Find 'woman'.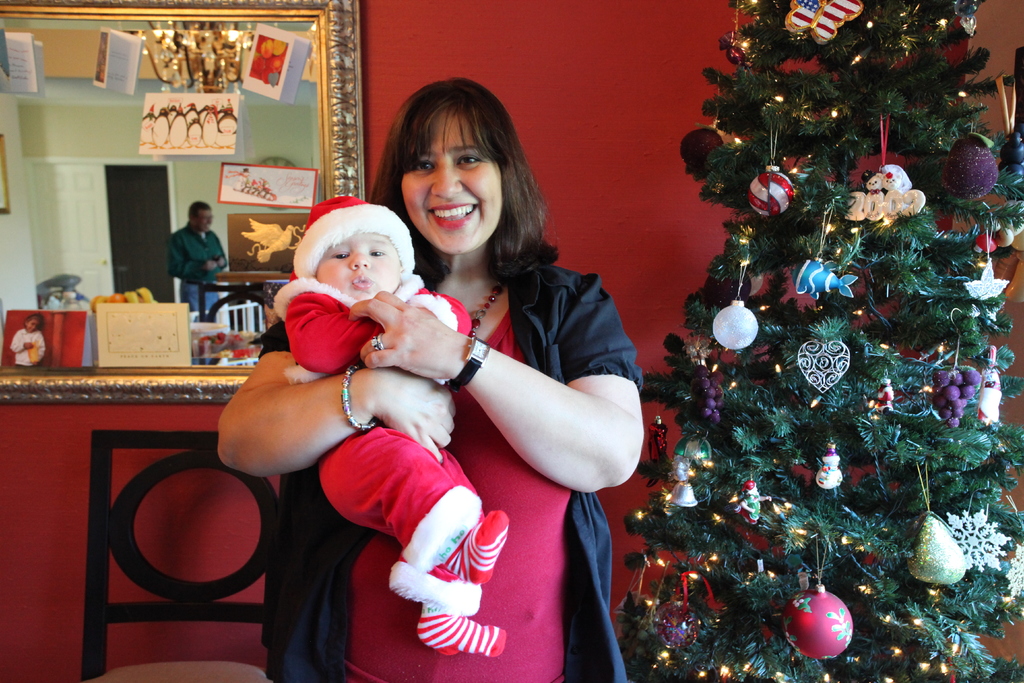
152,128,665,645.
